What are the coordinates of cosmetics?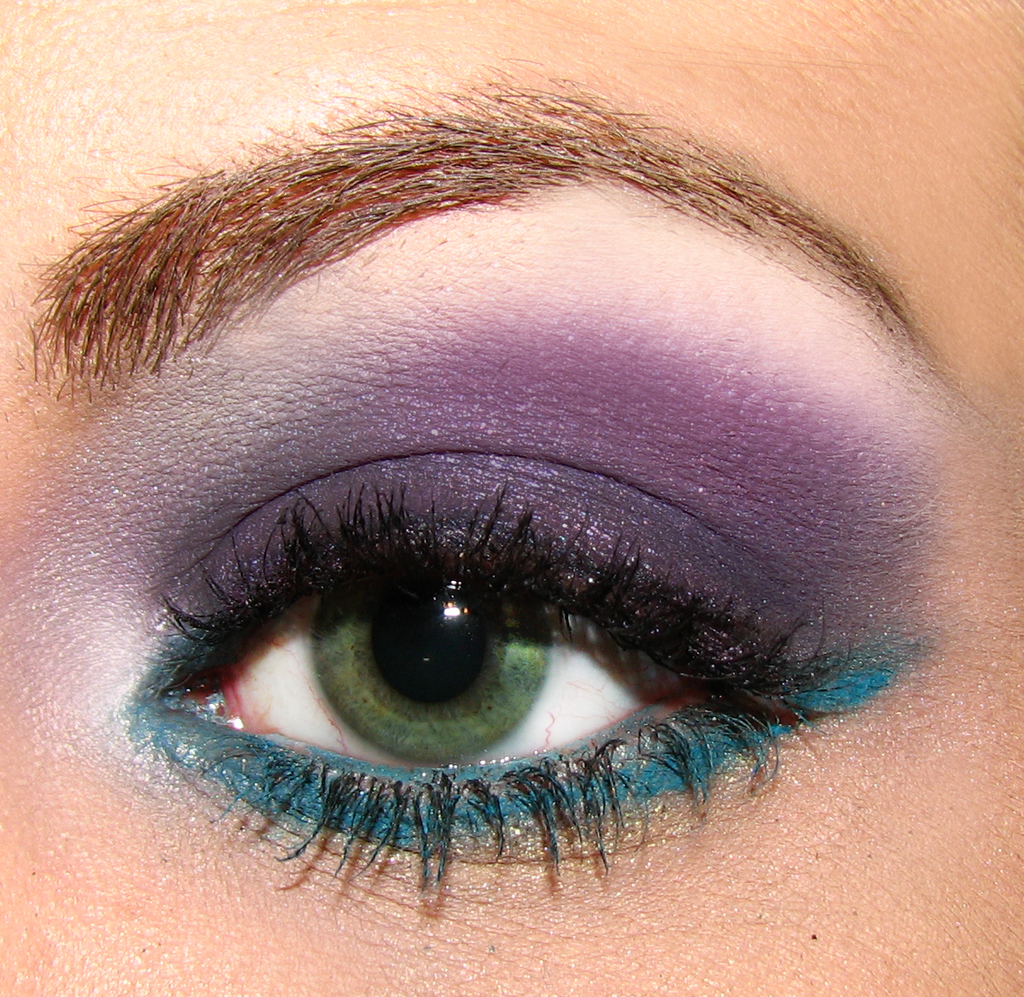
bbox(26, 188, 924, 928).
